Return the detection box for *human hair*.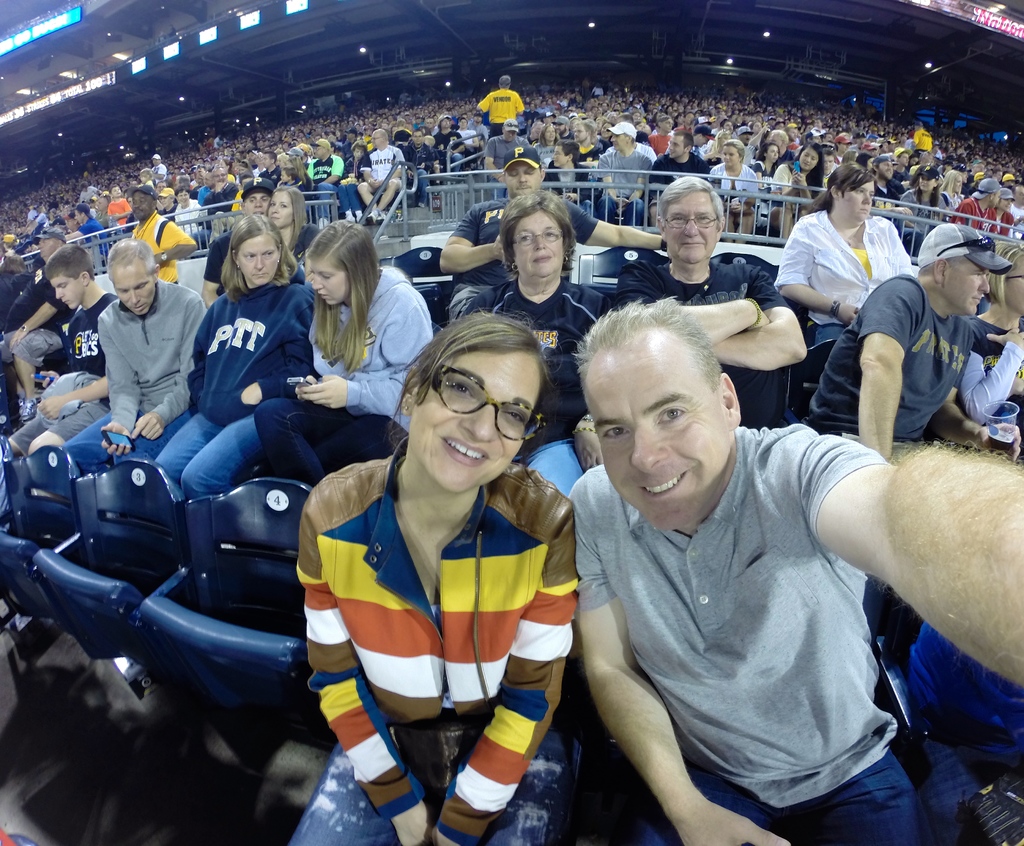
807/161/876/211.
